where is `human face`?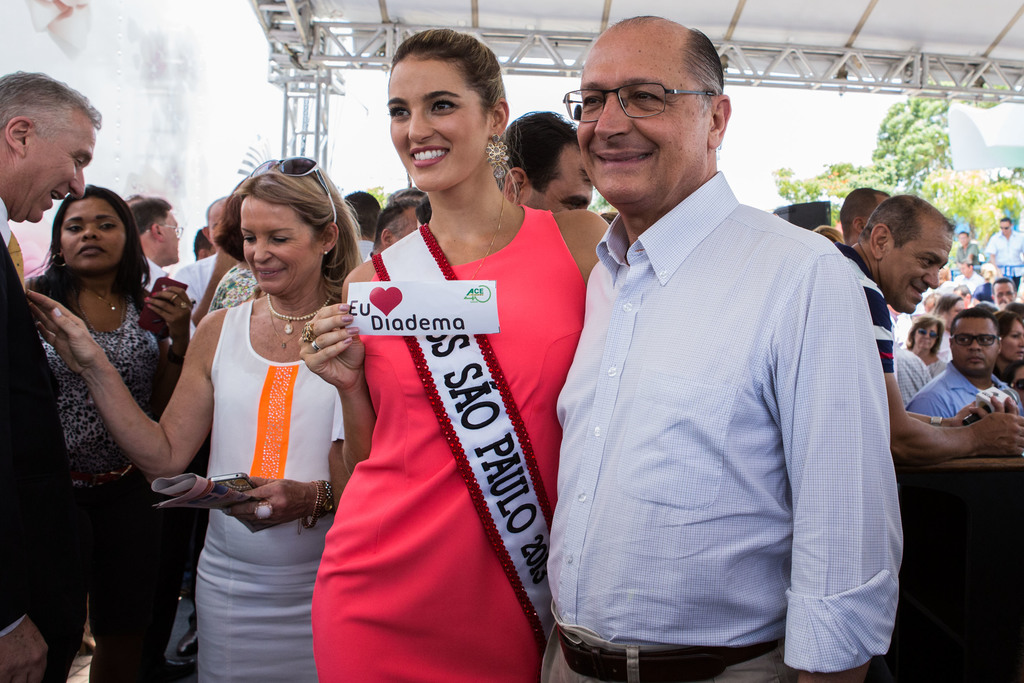
BBox(1004, 319, 1023, 358).
